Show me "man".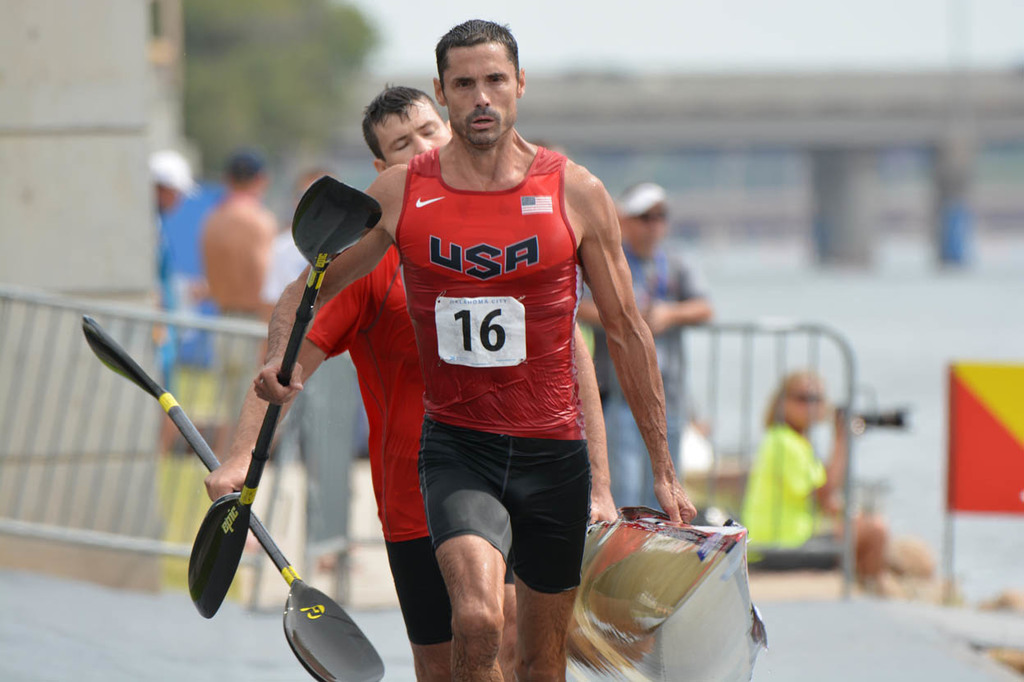
"man" is here: {"left": 205, "top": 87, "right": 613, "bottom": 681}.
